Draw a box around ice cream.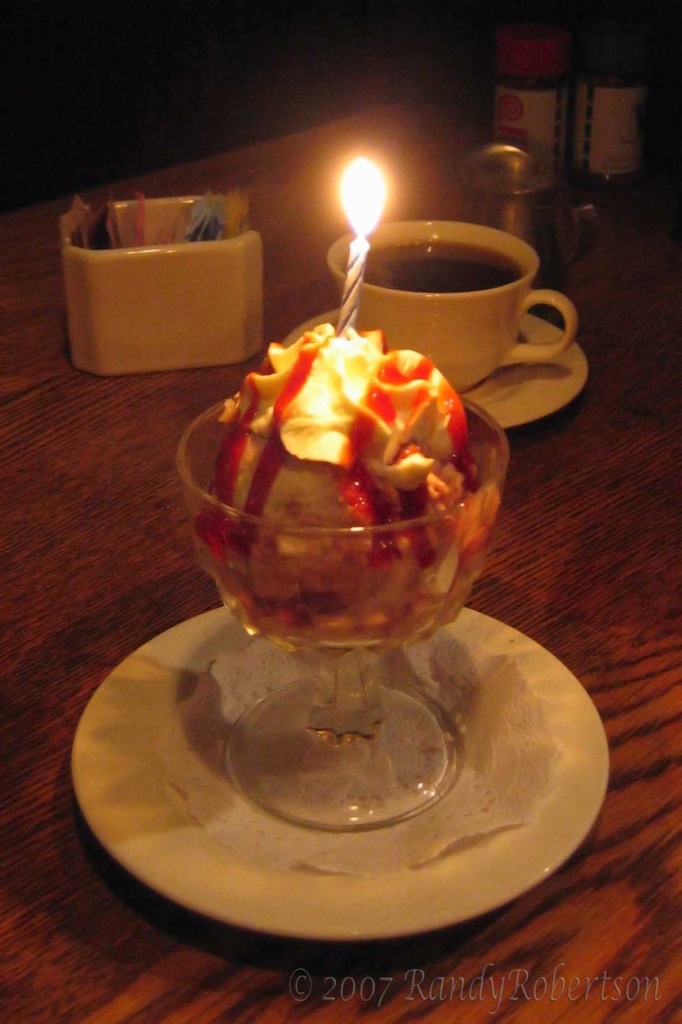
locate(165, 310, 511, 674).
